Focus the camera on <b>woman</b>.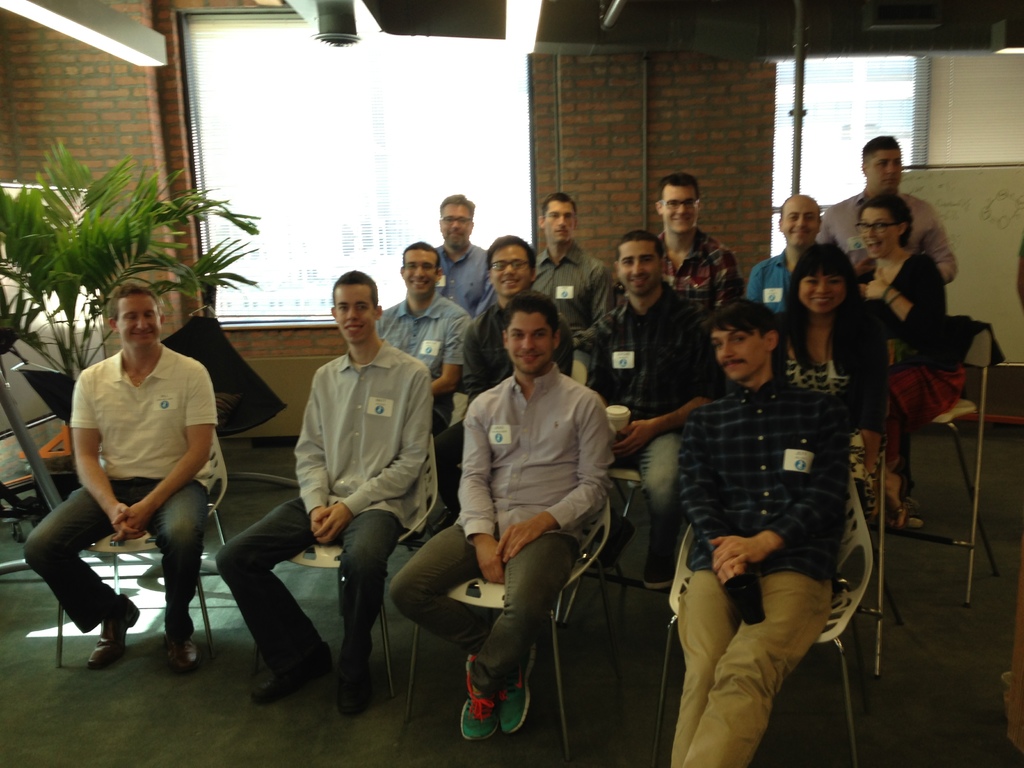
Focus region: <region>780, 243, 886, 525</region>.
